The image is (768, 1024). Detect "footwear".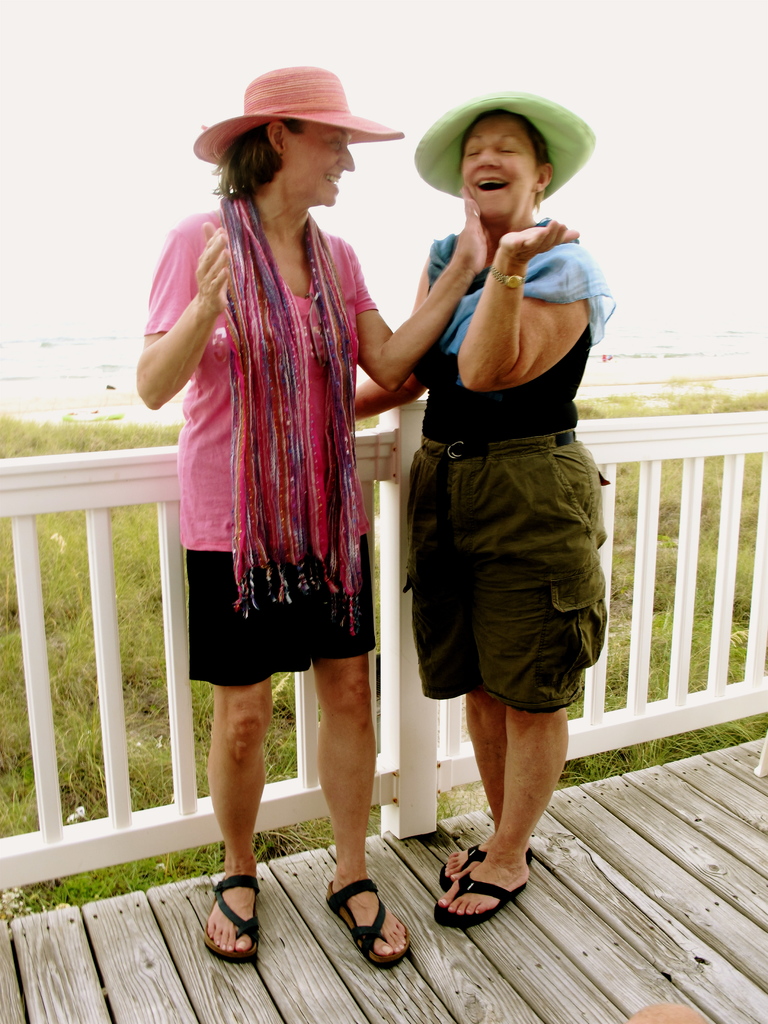
Detection: <region>207, 874, 265, 963</region>.
